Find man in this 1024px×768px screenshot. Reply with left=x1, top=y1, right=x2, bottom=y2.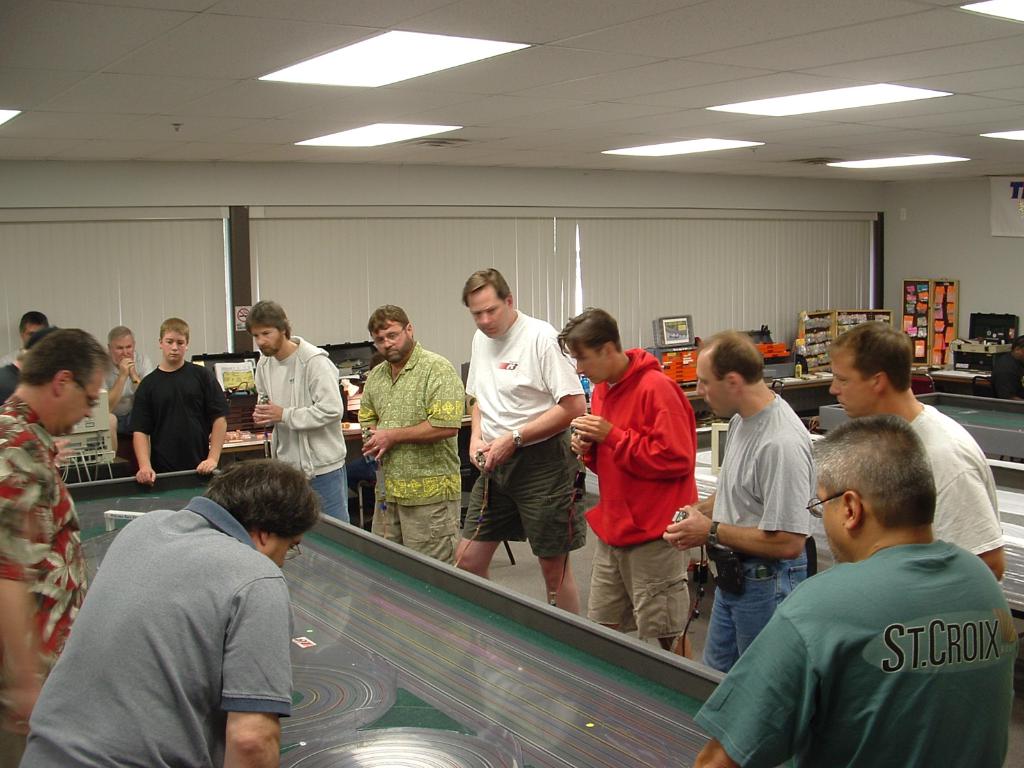
left=244, top=302, right=349, bottom=520.
